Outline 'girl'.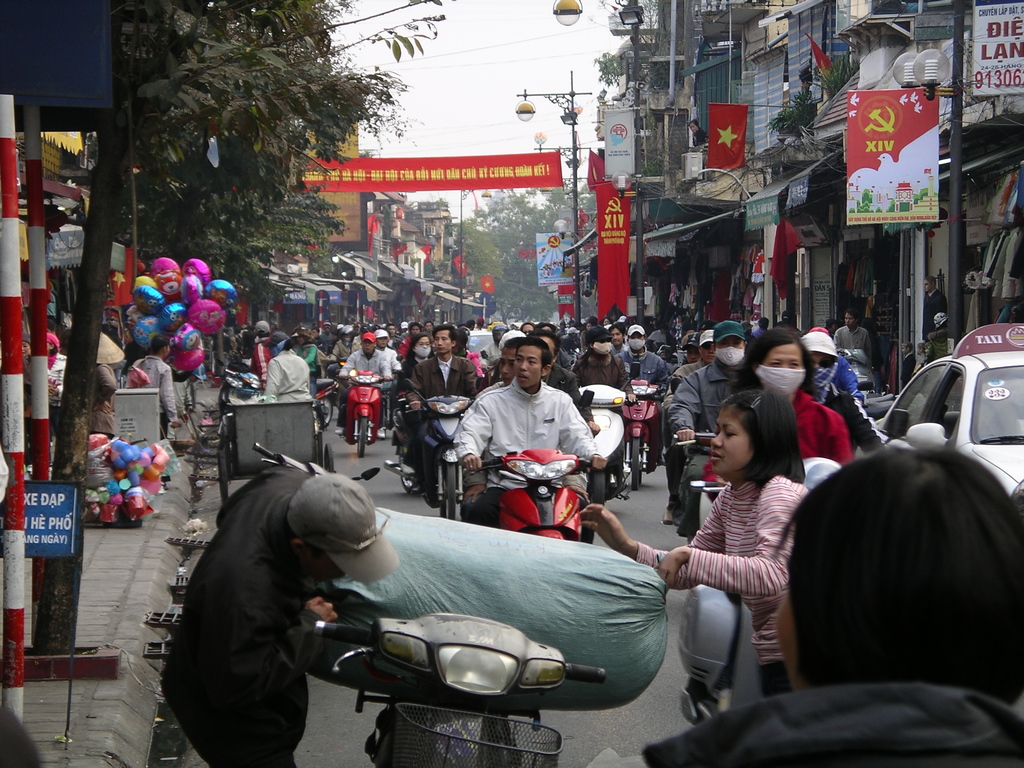
Outline: [576, 388, 812, 701].
